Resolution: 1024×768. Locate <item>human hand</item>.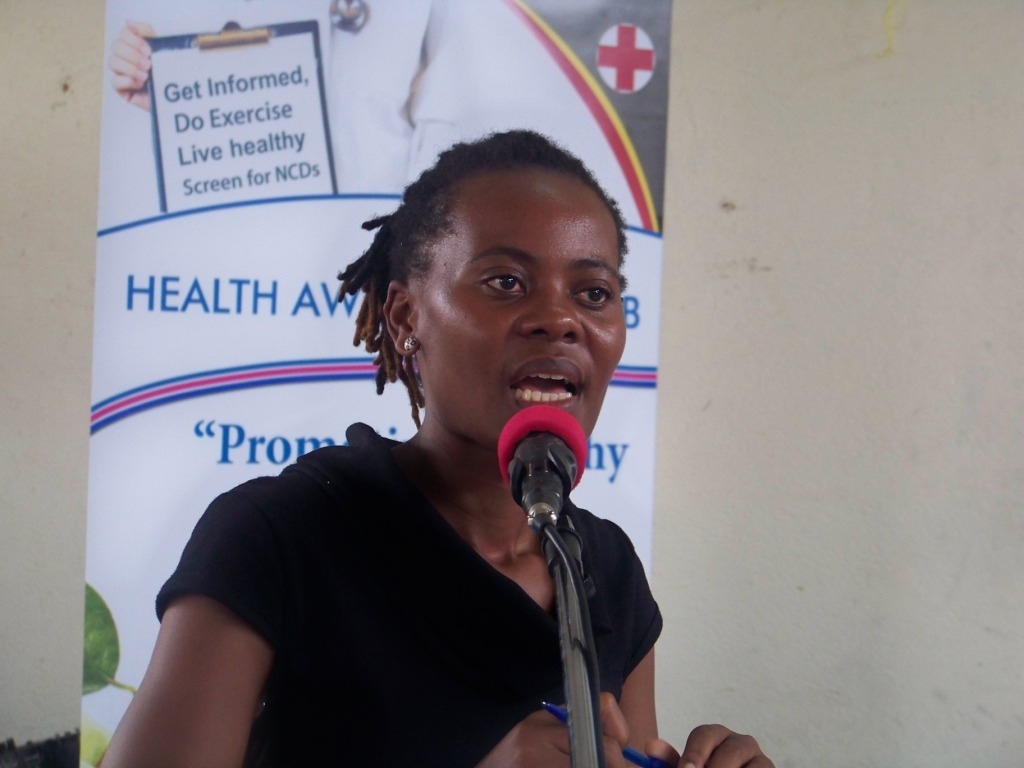
box=[474, 695, 632, 767].
